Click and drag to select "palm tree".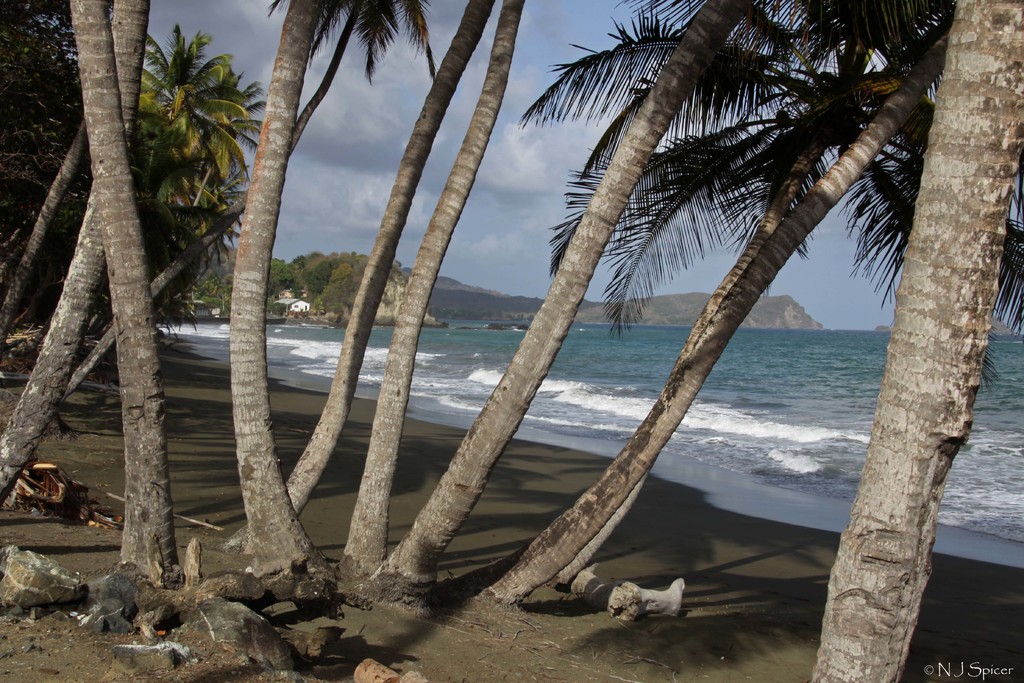
Selection: [229,1,422,589].
